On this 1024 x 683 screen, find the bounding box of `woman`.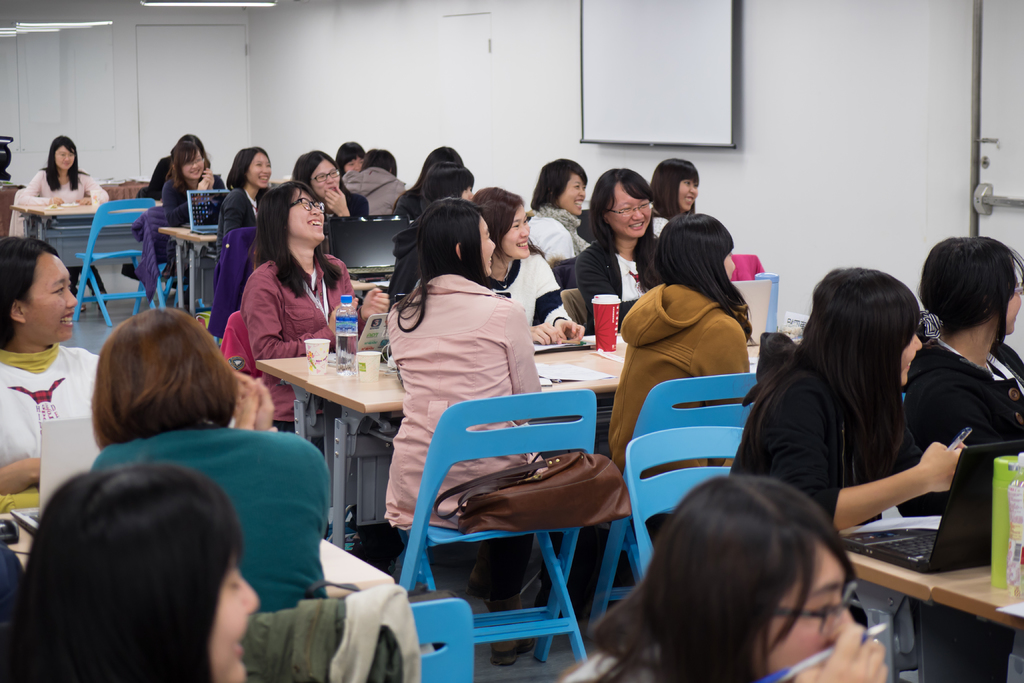
Bounding box: crop(548, 470, 943, 682).
